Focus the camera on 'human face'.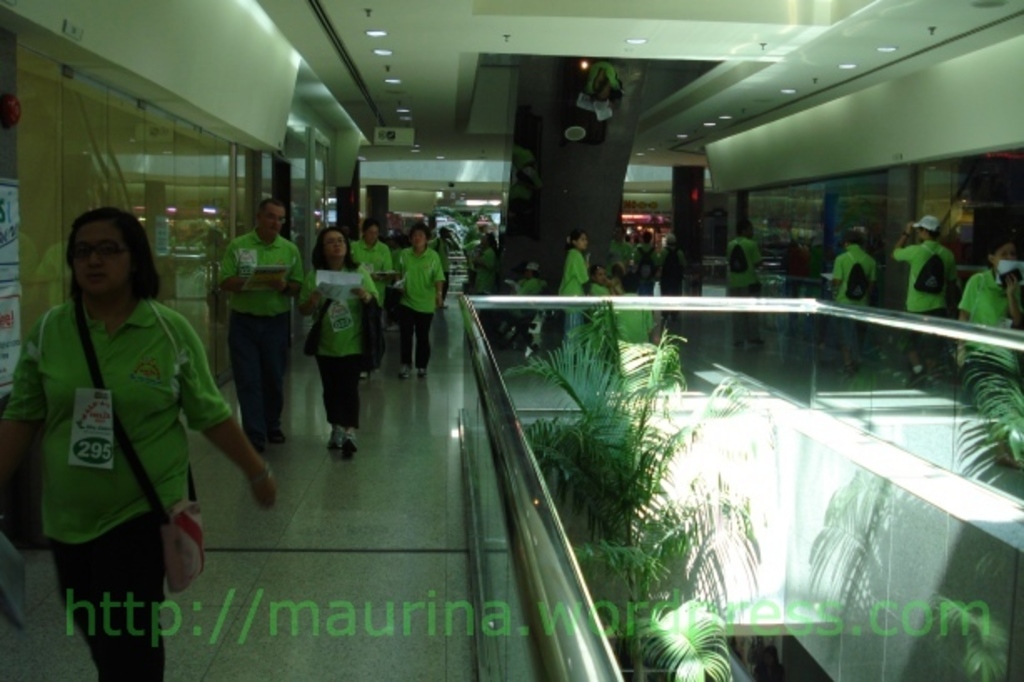
Focus region: left=324, top=233, right=350, bottom=265.
